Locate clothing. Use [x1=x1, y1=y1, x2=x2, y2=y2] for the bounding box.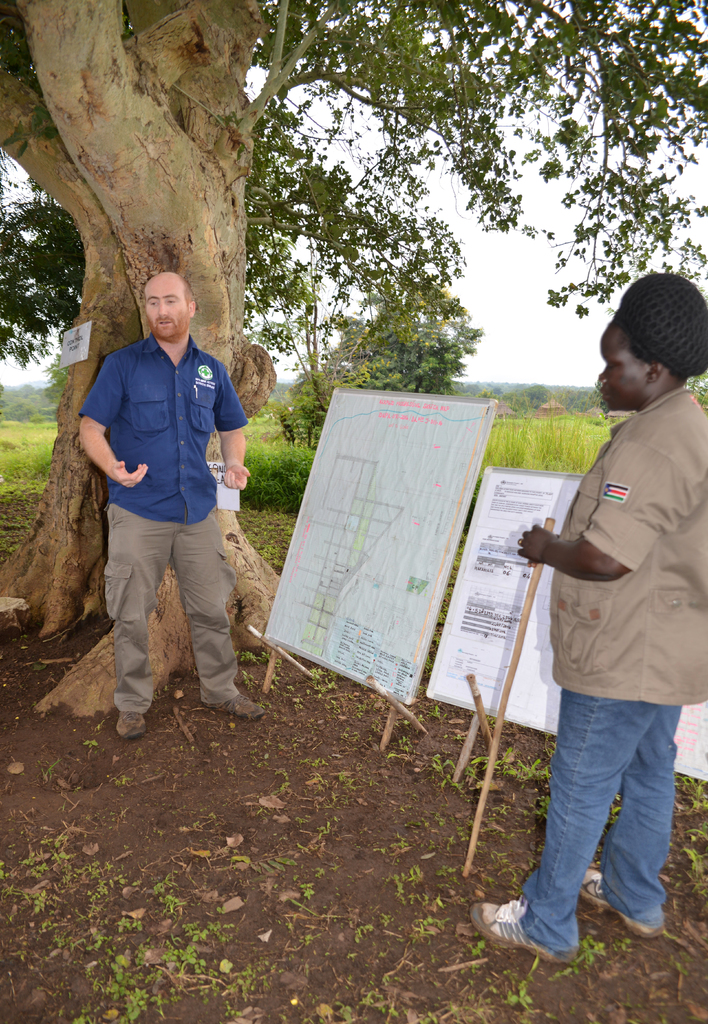
[x1=517, y1=381, x2=707, y2=961].
